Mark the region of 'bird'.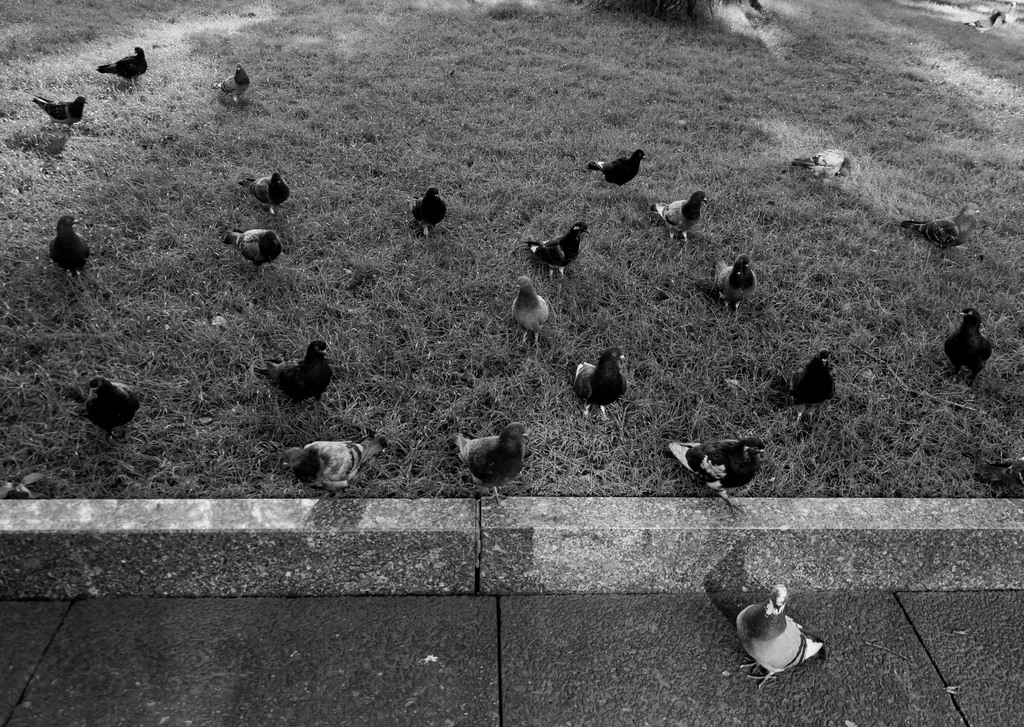
Region: pyautogui.locateOnScreen(708, 249, 758, 313).
